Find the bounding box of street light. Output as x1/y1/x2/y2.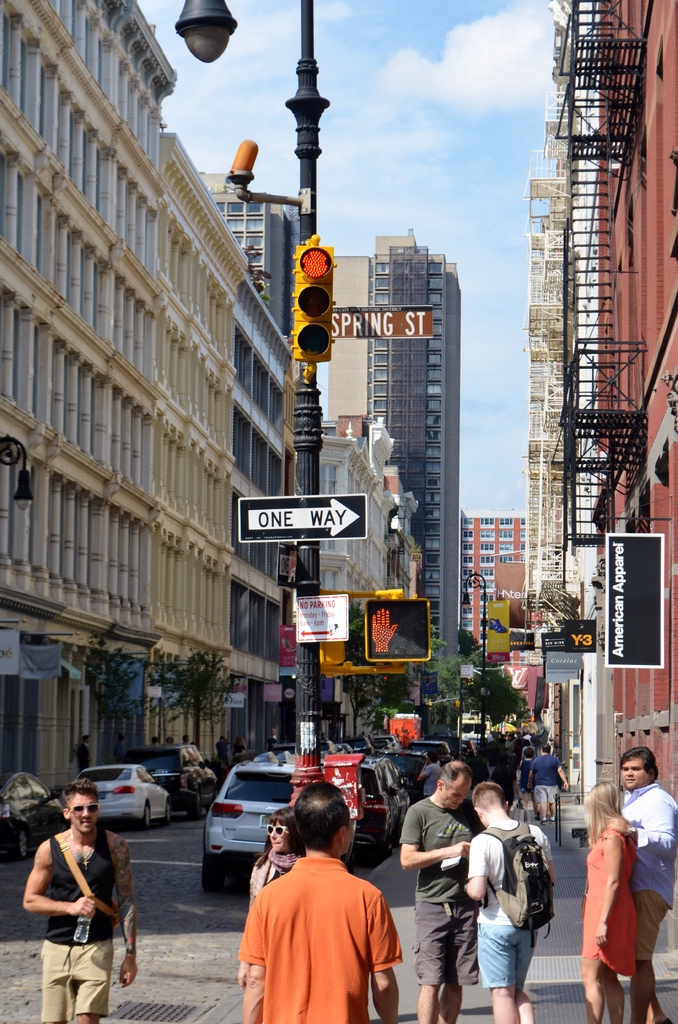
456/568/490/756.
